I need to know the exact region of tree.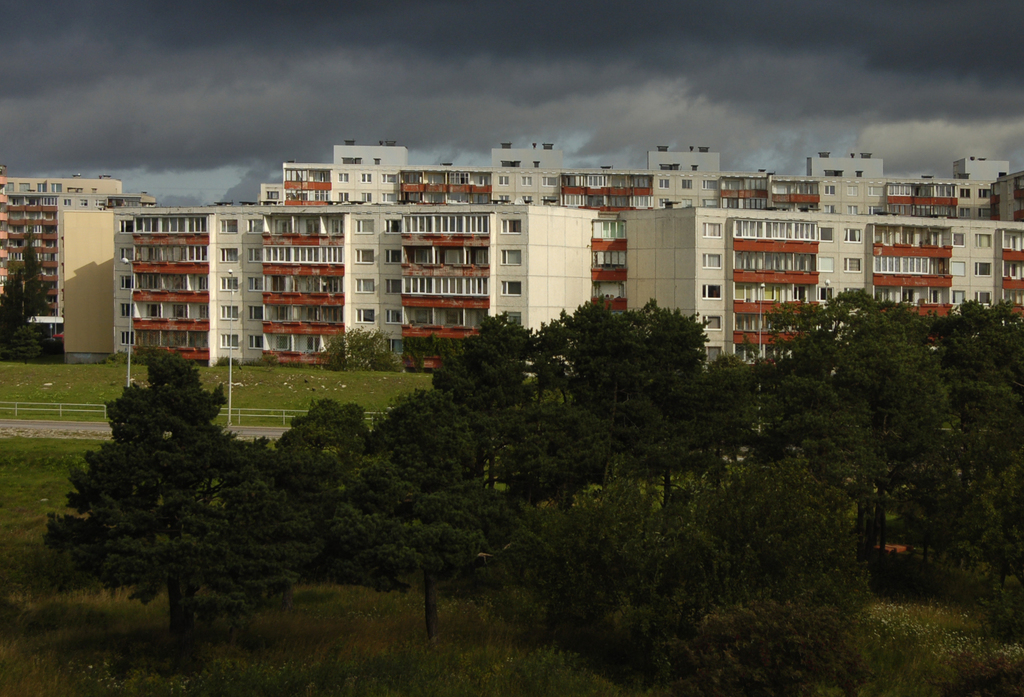
Region: bbox=[321, 397, 499, 623].
